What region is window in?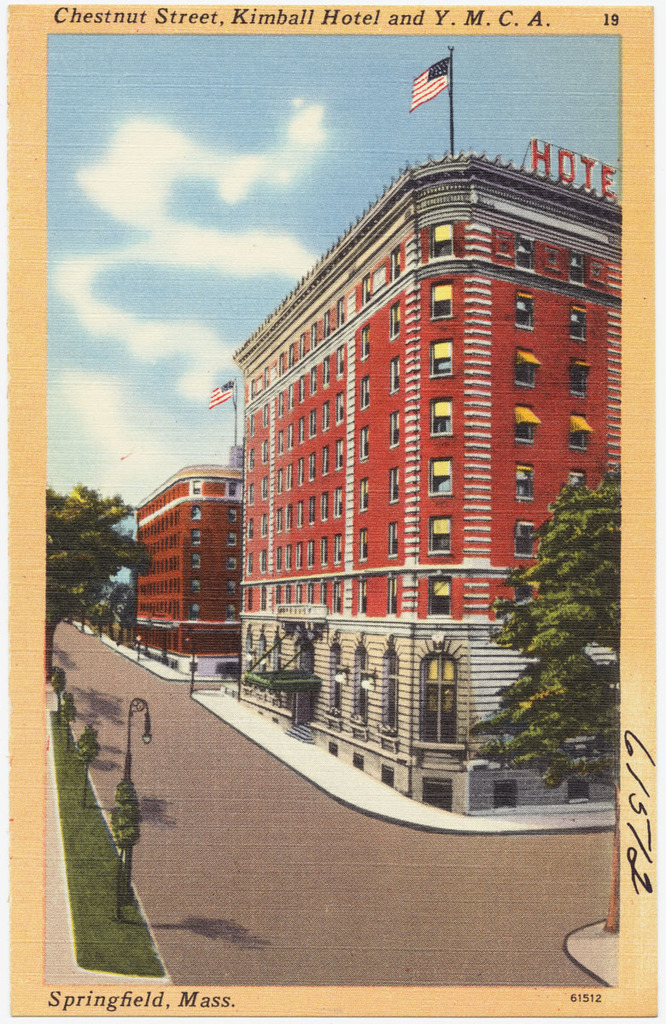
{"x1": 360, "y1": 428, "x2": 364, "y2": 457}.
